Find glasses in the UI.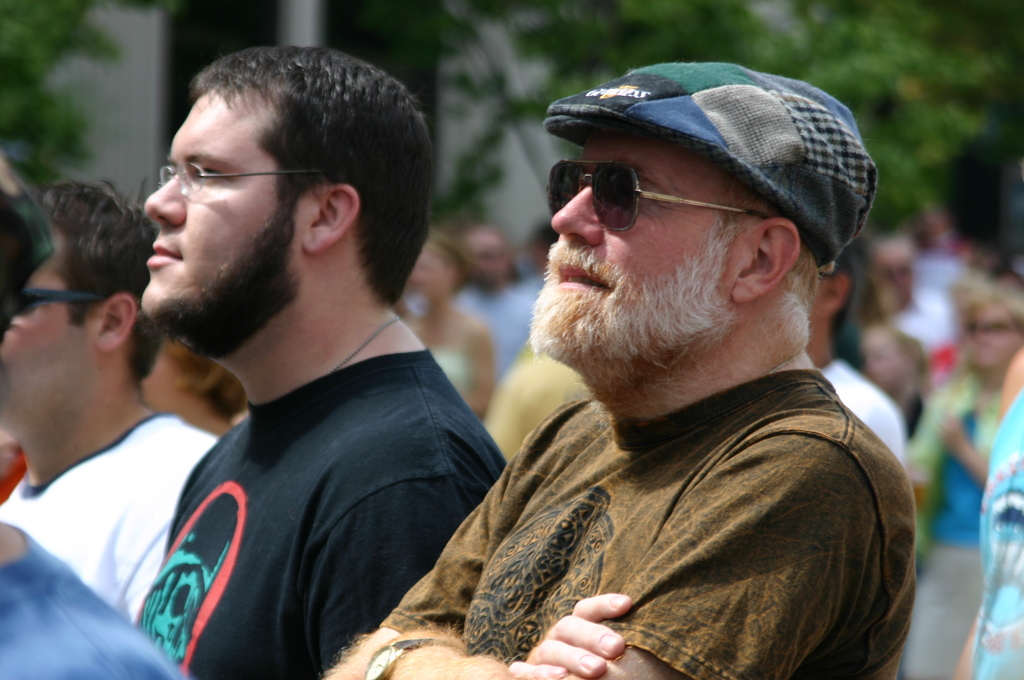
UI element at detection(16, 282, 106, 314).
